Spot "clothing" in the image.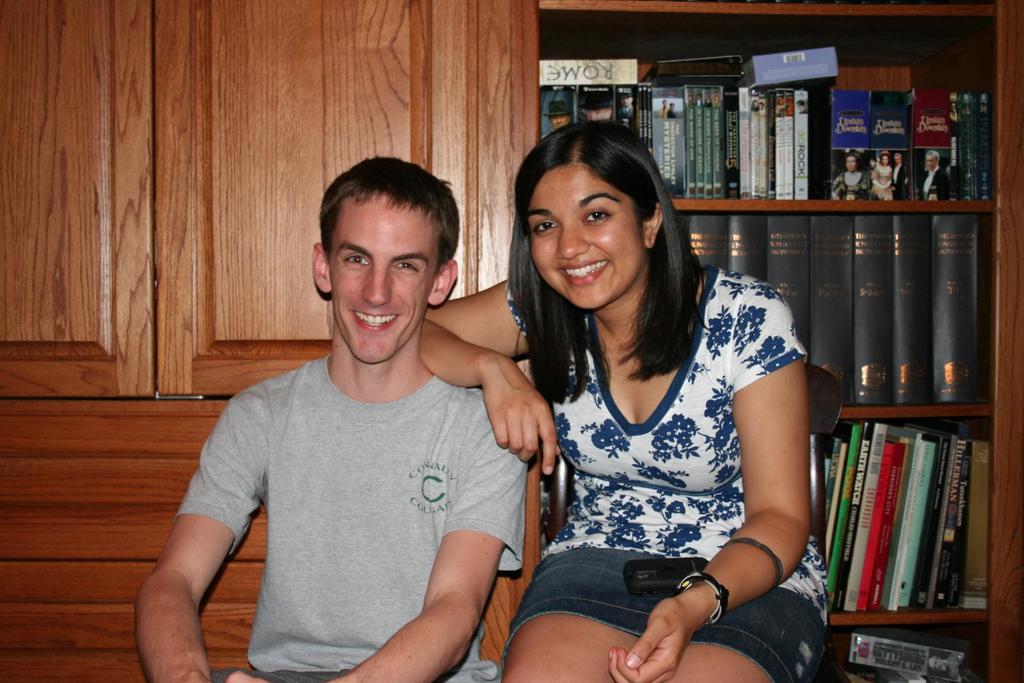
"clothing" found at [left=920, top=166, right=949, bottom=197].
